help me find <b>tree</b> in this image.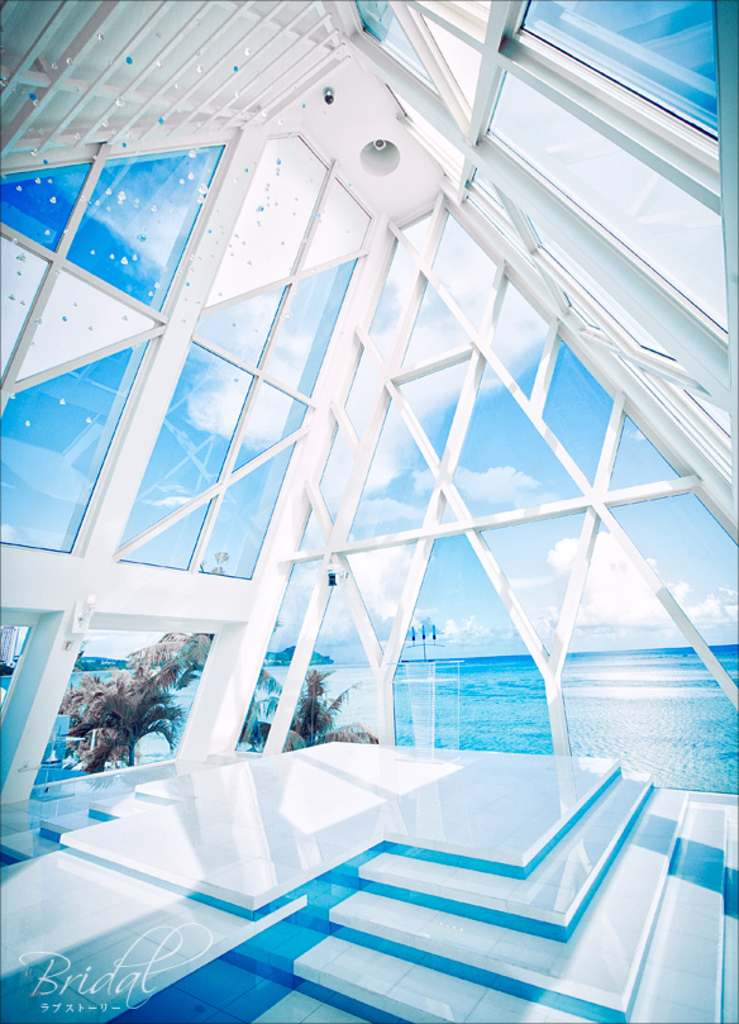
Found it: bbox=[249, 654, 373, 742].
